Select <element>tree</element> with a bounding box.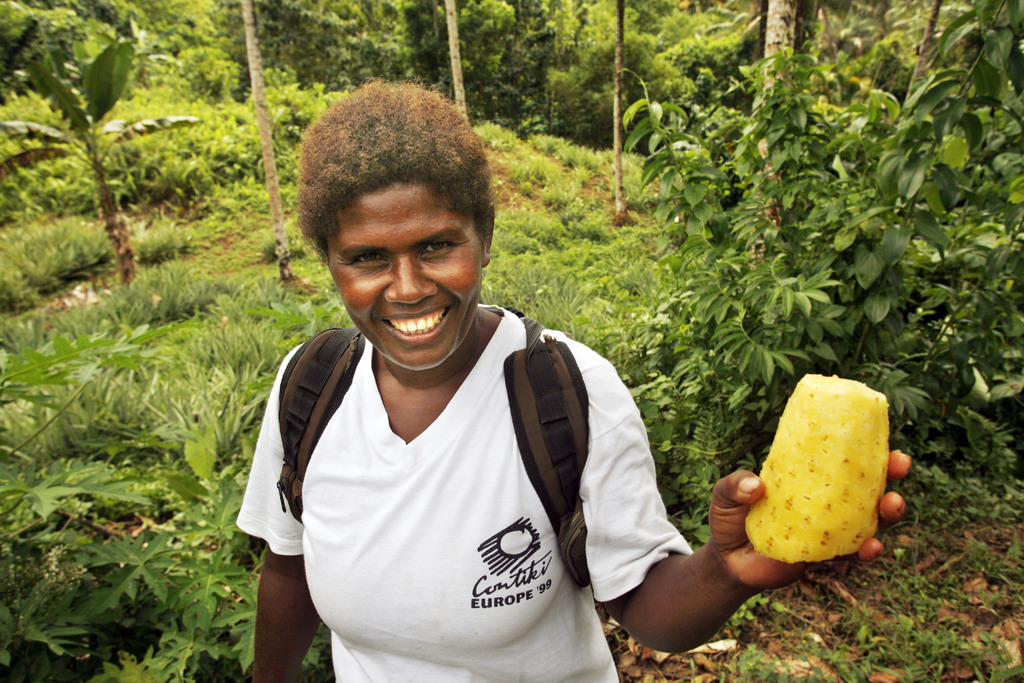
box=[180, 0, 321, 295].
